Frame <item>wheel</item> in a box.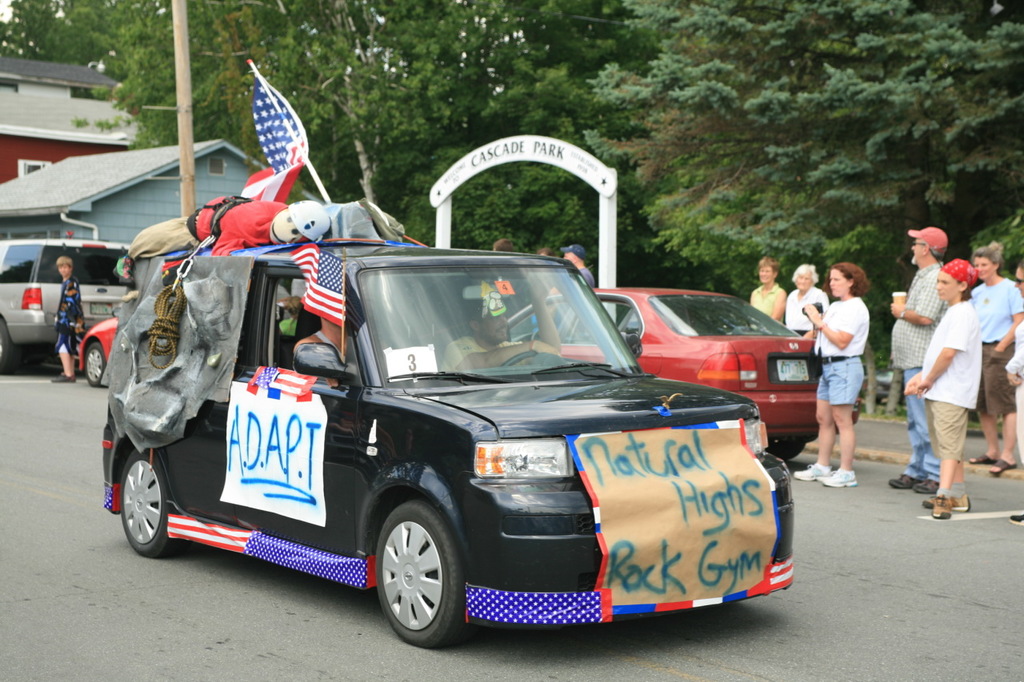
[left=502, top=349, right=543, bottom=367].
